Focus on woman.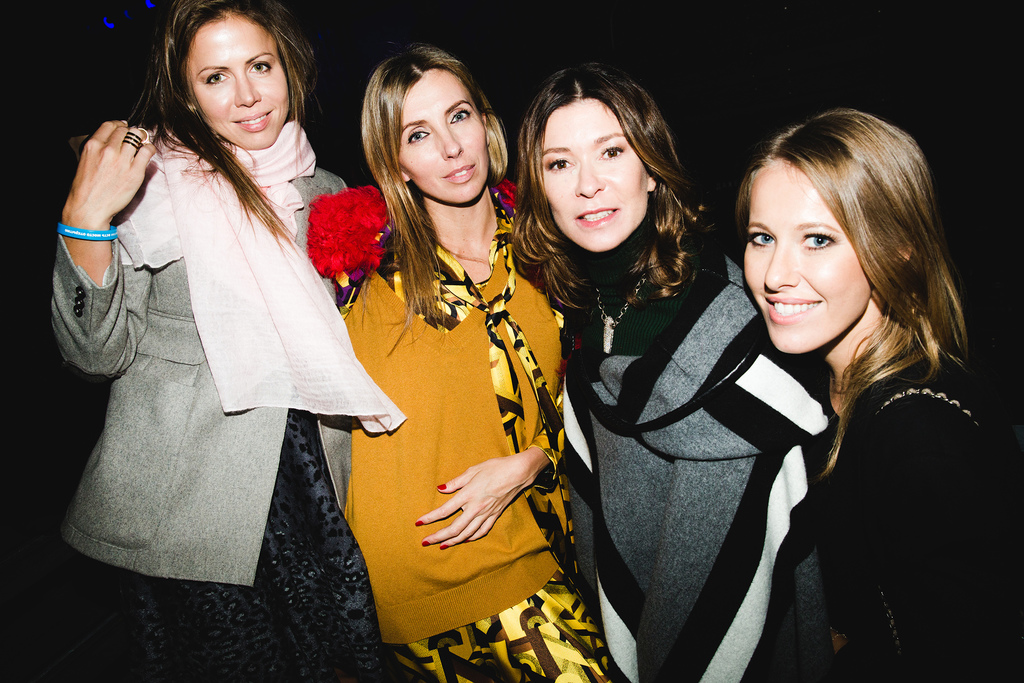
Focused at [511, 63, 831, 682].
